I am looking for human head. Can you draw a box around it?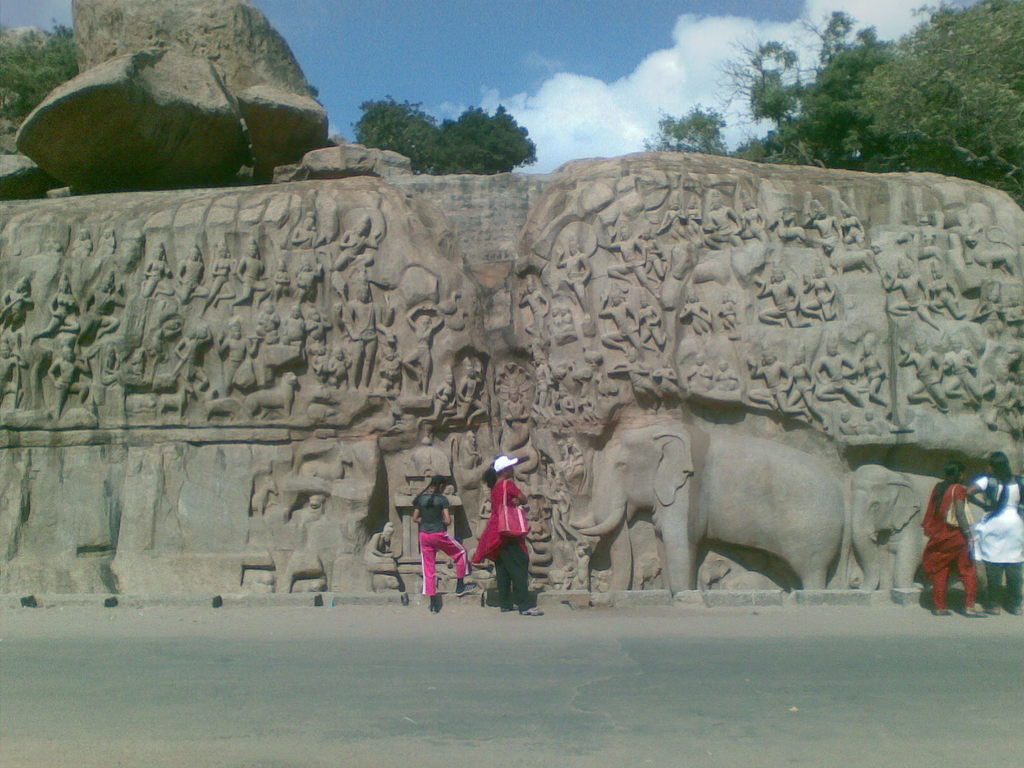
Sure, the bounding box is select_region(686, 289, 699, 305).
